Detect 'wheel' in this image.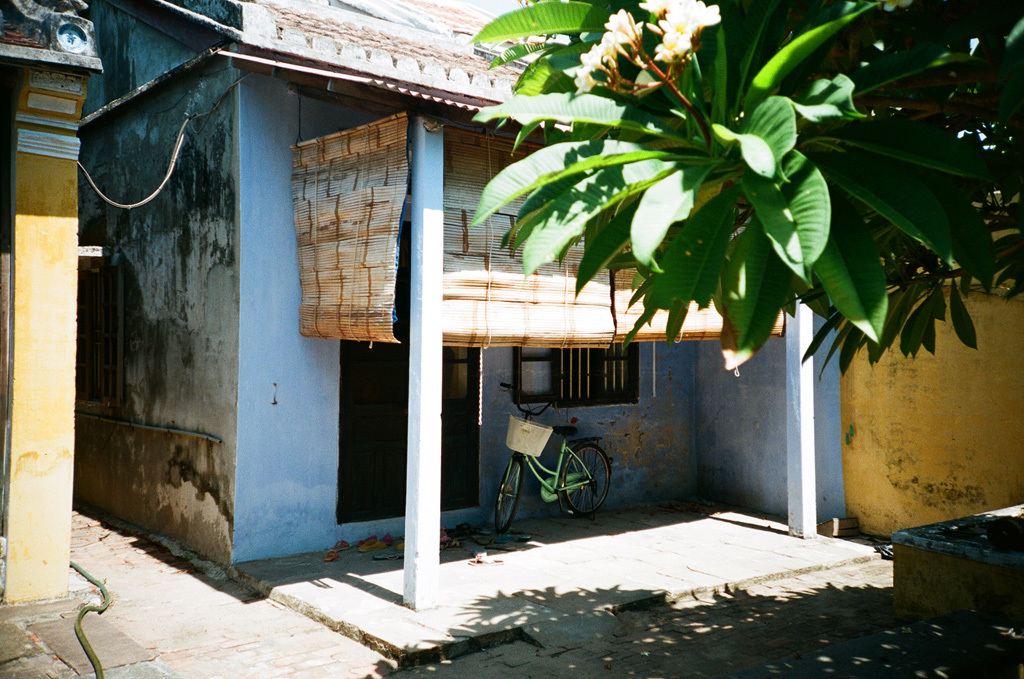
Detection: (left=558, top=448, right=608, bottom=511).
